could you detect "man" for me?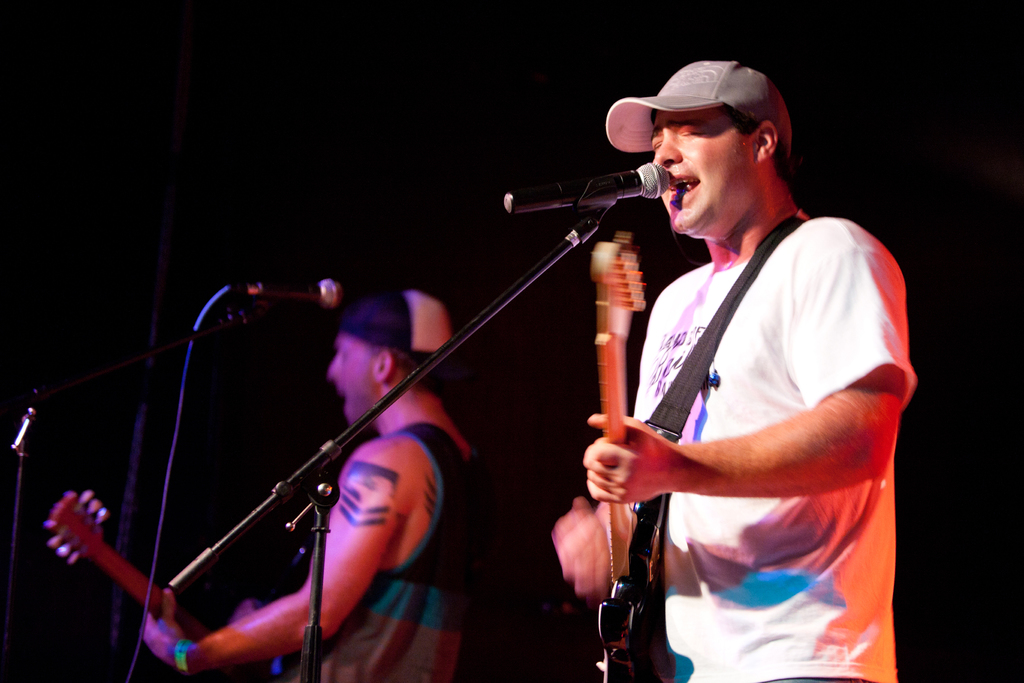
Detection result: region(141, 283, 493, 682).
